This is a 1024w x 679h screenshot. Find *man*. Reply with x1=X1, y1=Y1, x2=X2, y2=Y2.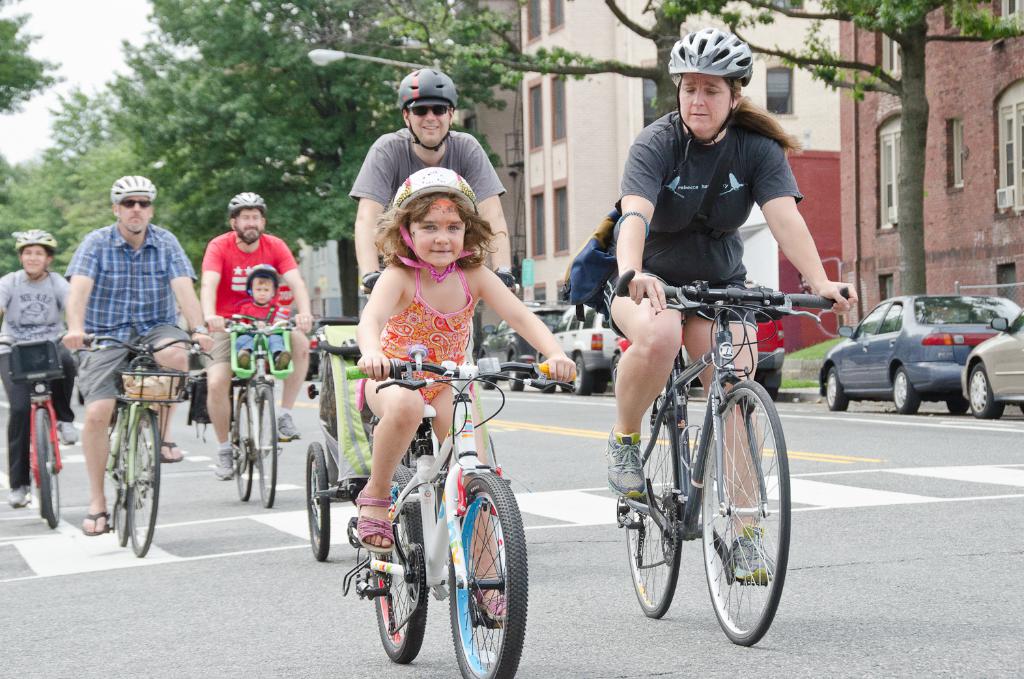
x1=193, y1=191, x2=312, y2=492.
